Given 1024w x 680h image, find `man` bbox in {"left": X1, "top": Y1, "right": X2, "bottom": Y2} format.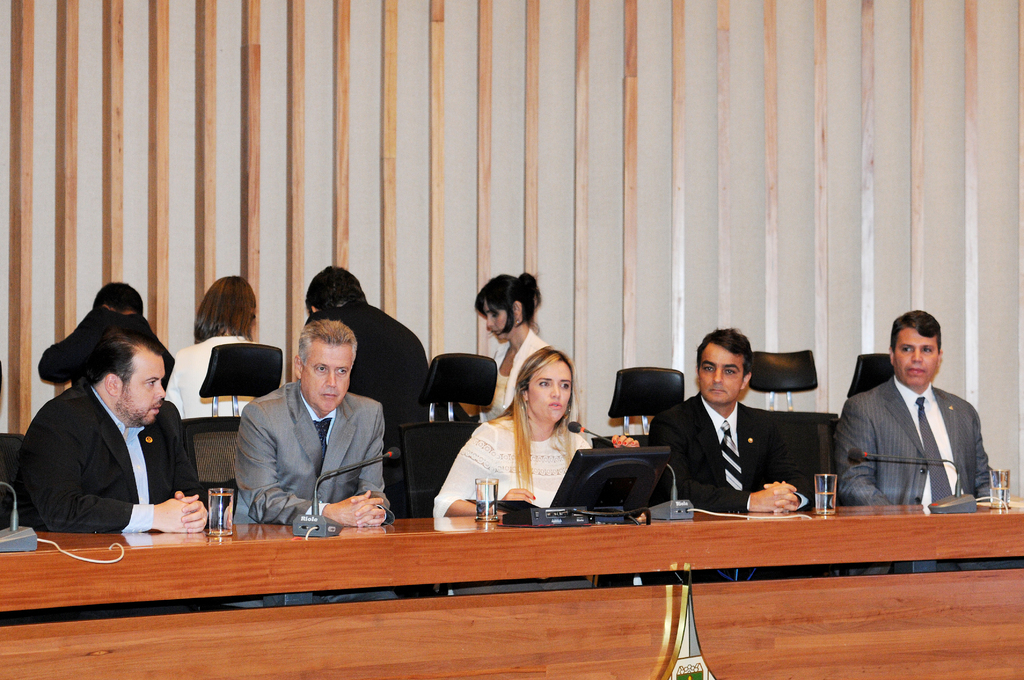
{"left": 835, "top": 314, "right": 990, "bottom": 526}.
